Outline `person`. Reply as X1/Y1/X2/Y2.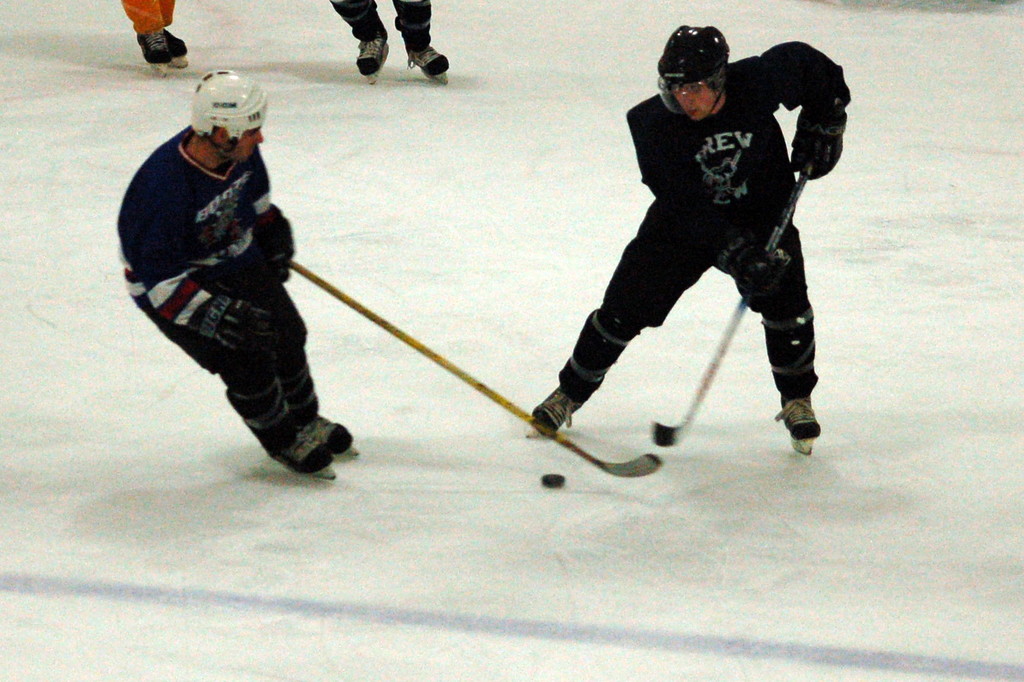
525/25/854/437.
